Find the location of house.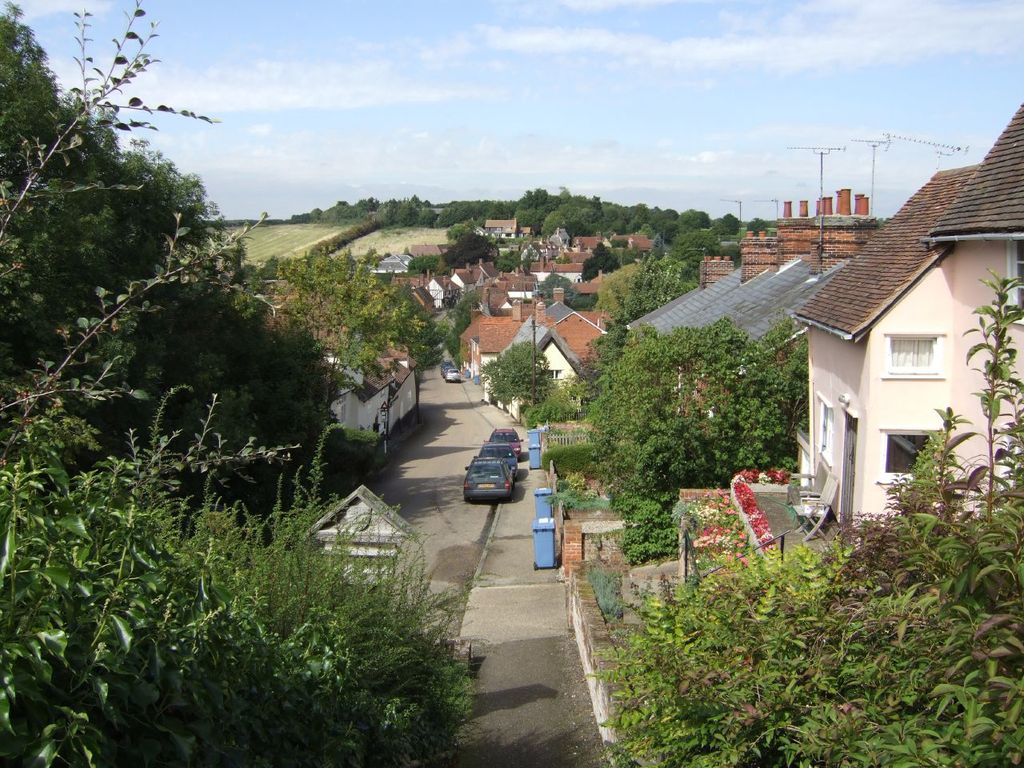
Location: select_region(481, 310, 587, 422).
